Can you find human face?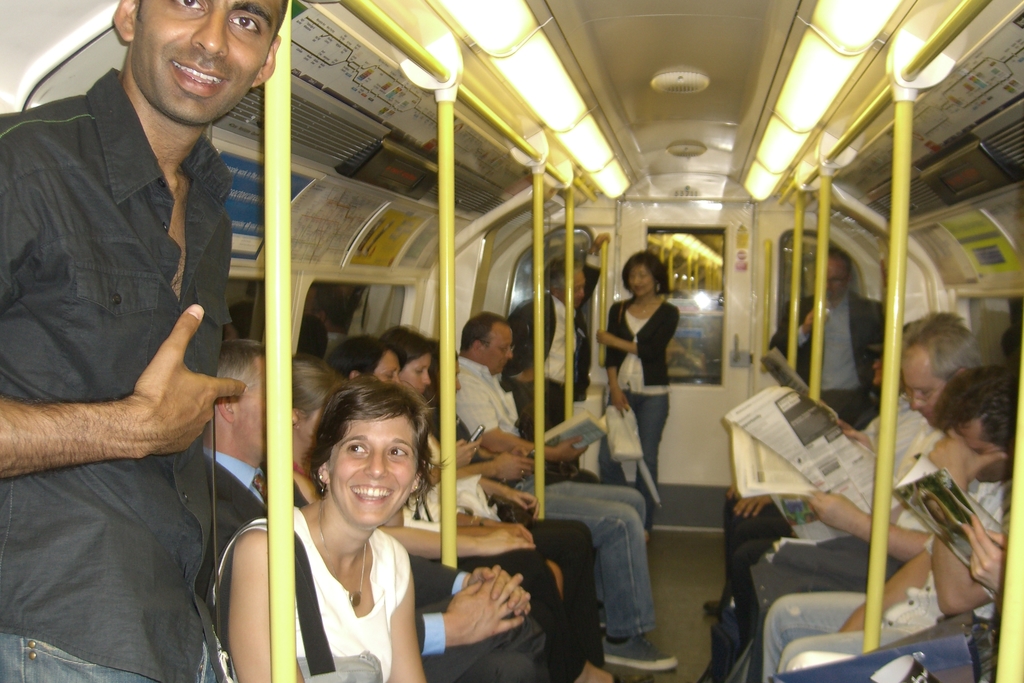
Yes, bounding box: crop(899, 359, 946, 424).
